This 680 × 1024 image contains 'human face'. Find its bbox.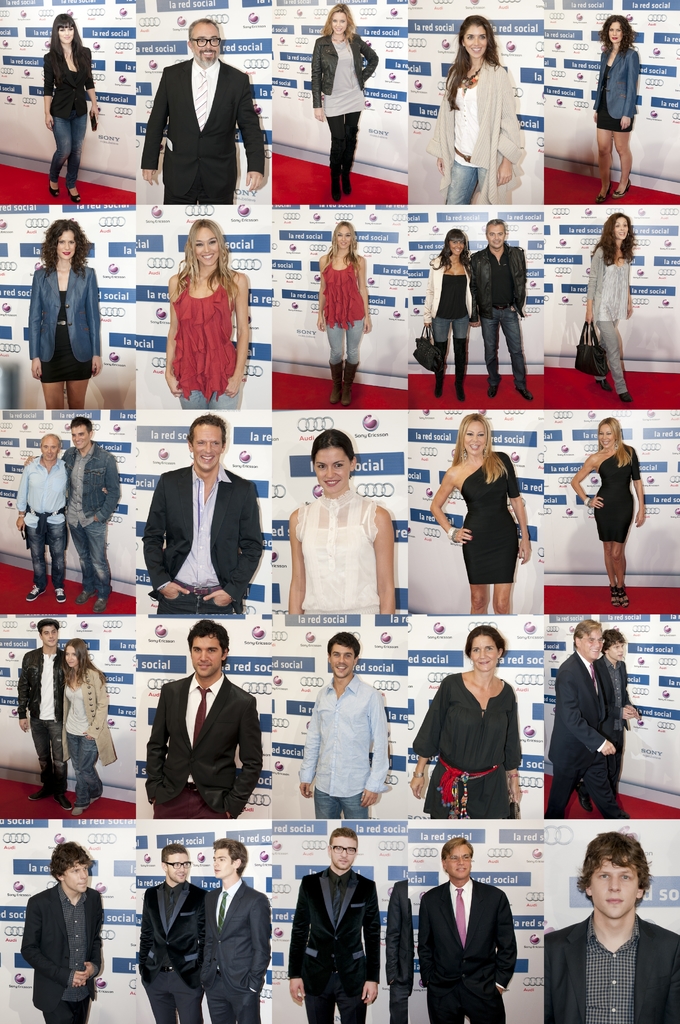
bbox=(330, 836, 357, 874).
